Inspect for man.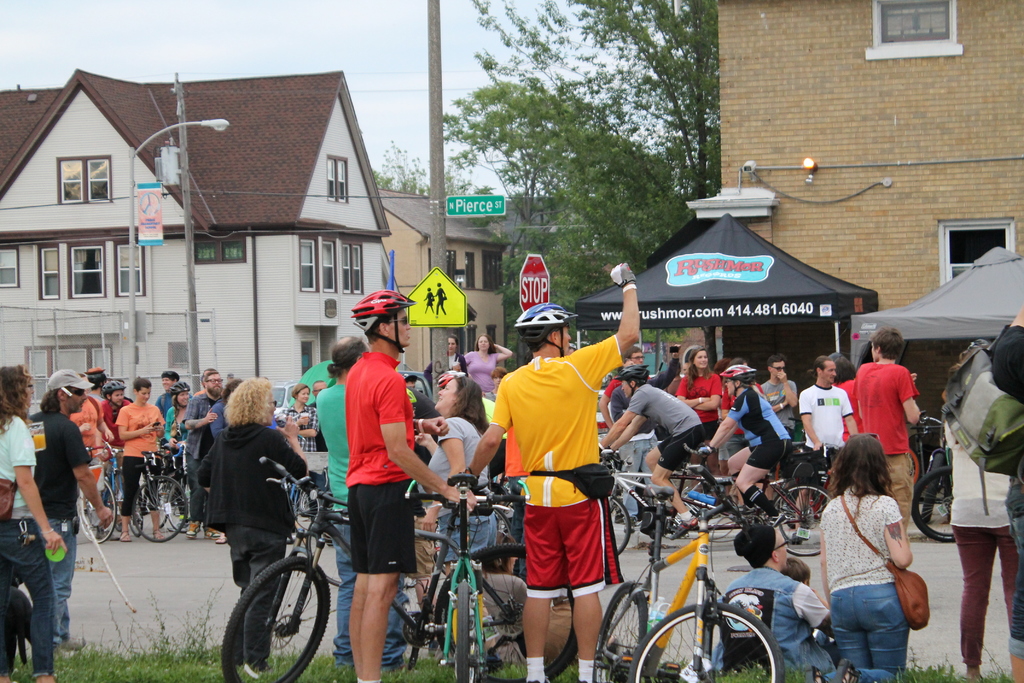
Inspection: (x1=98, y1=379, x2=140, y2=505).
